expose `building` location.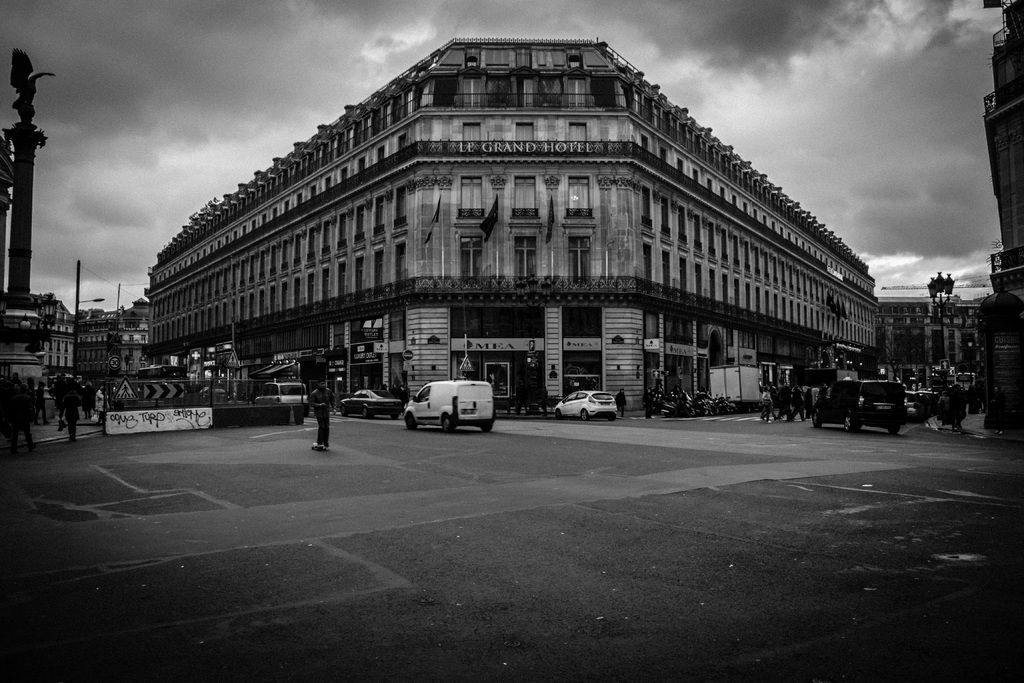
Exposed at (x1=983, y1=0, x2=1023, y2=335).
